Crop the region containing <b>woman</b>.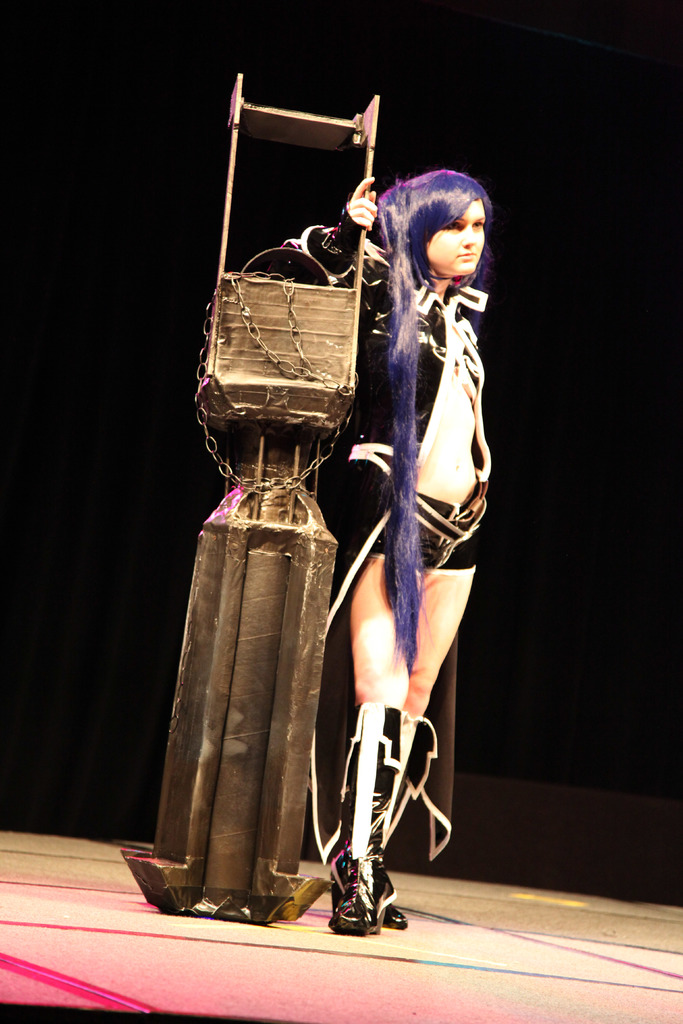
Crop region: <region>265, 90, 489, 972</region>.
